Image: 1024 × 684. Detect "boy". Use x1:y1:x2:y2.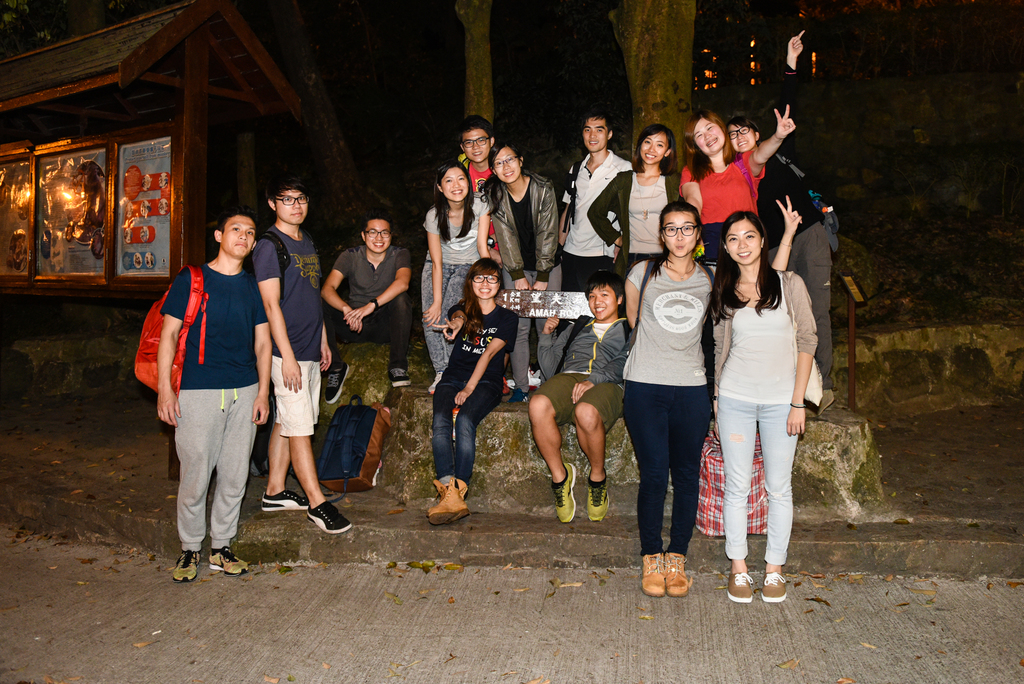
318:208:420:406.
